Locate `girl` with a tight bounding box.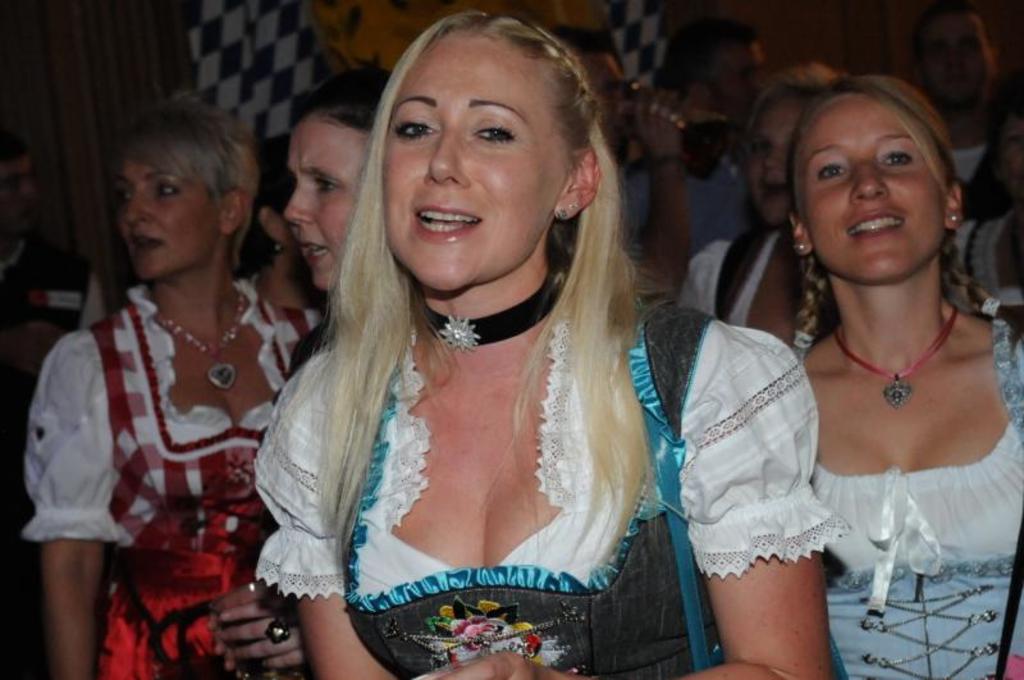
pyautogui.locateOnScreen(23, 93, 325, 679).
